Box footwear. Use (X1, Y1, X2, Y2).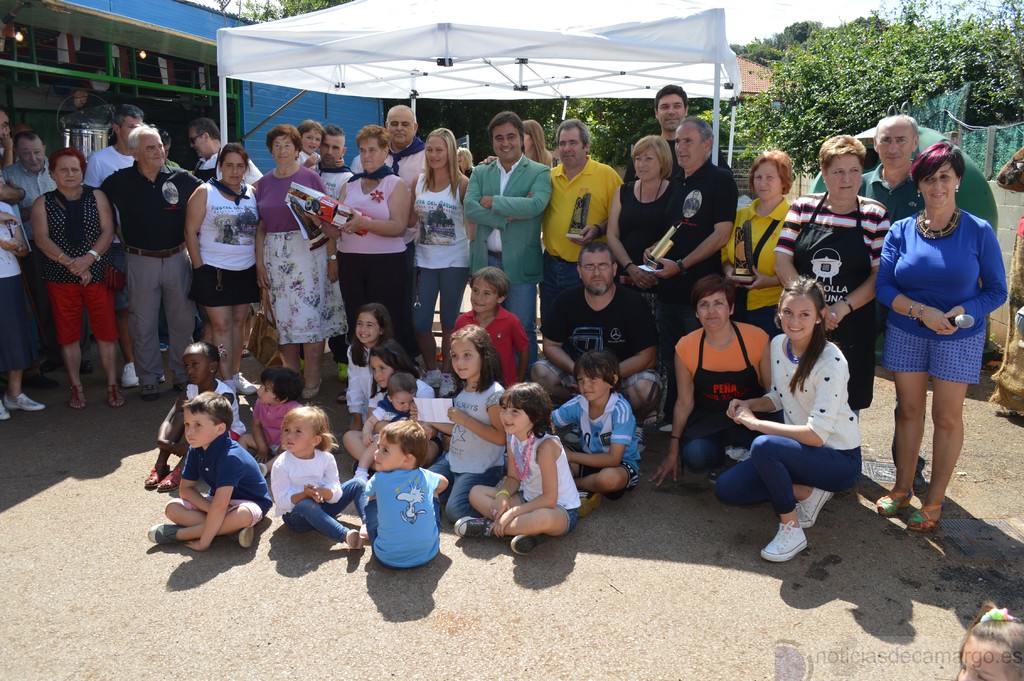
(346, 518, 371, 550).
